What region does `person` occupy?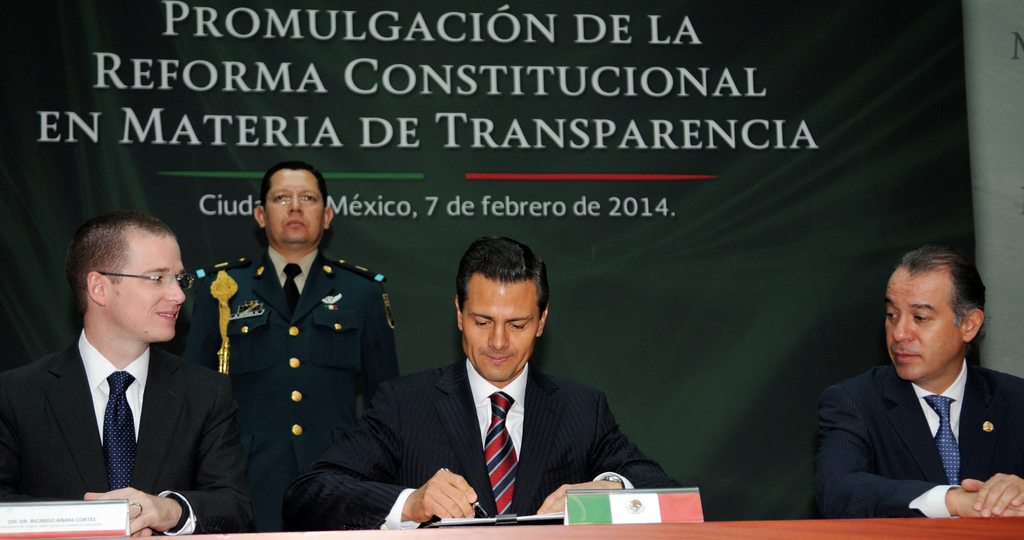
region(191, 168, 380, 521).
